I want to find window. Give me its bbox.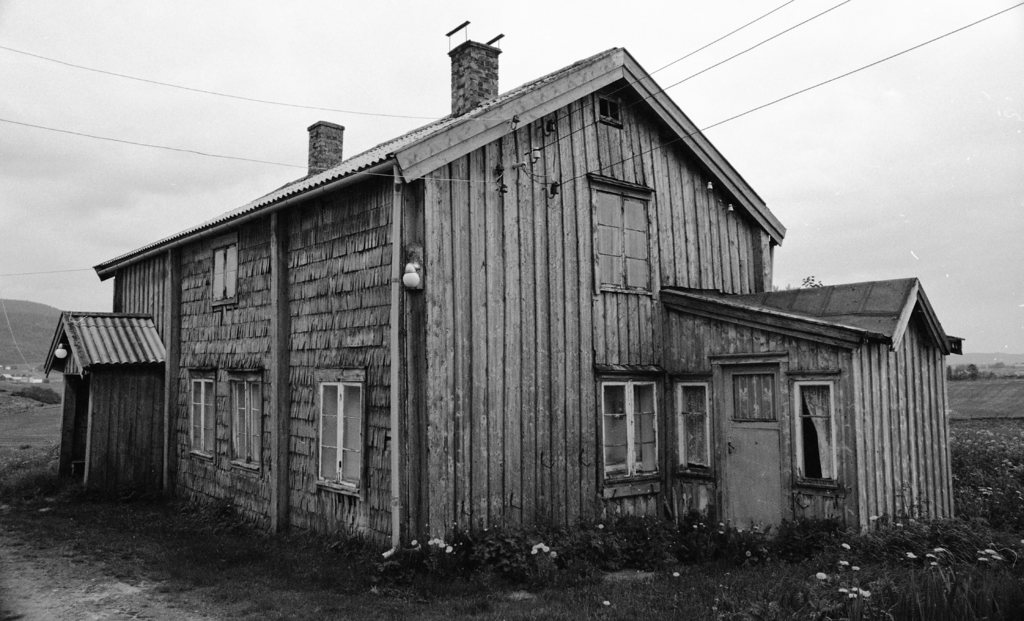
(305, 365, 358, 483).
